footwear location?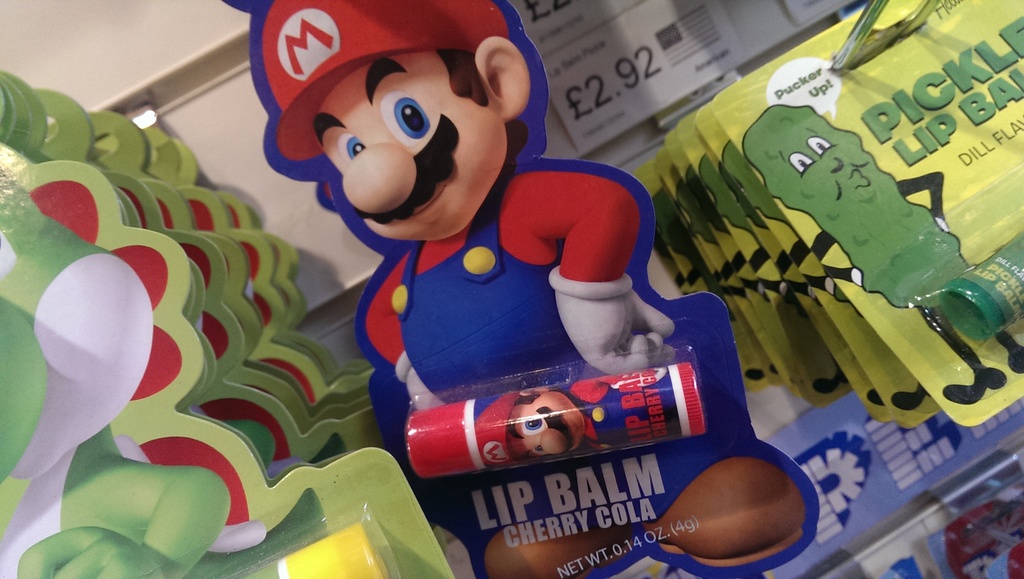
box(642, 456, 808, 559)
